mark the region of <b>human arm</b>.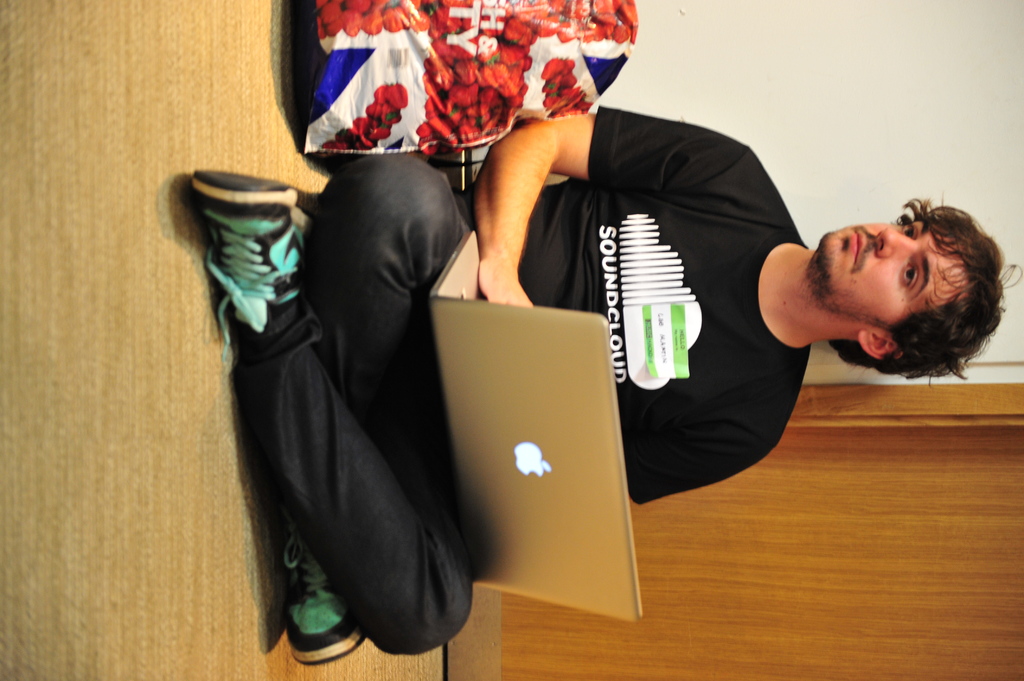
Region: locate(472, 110, 746, 308).
